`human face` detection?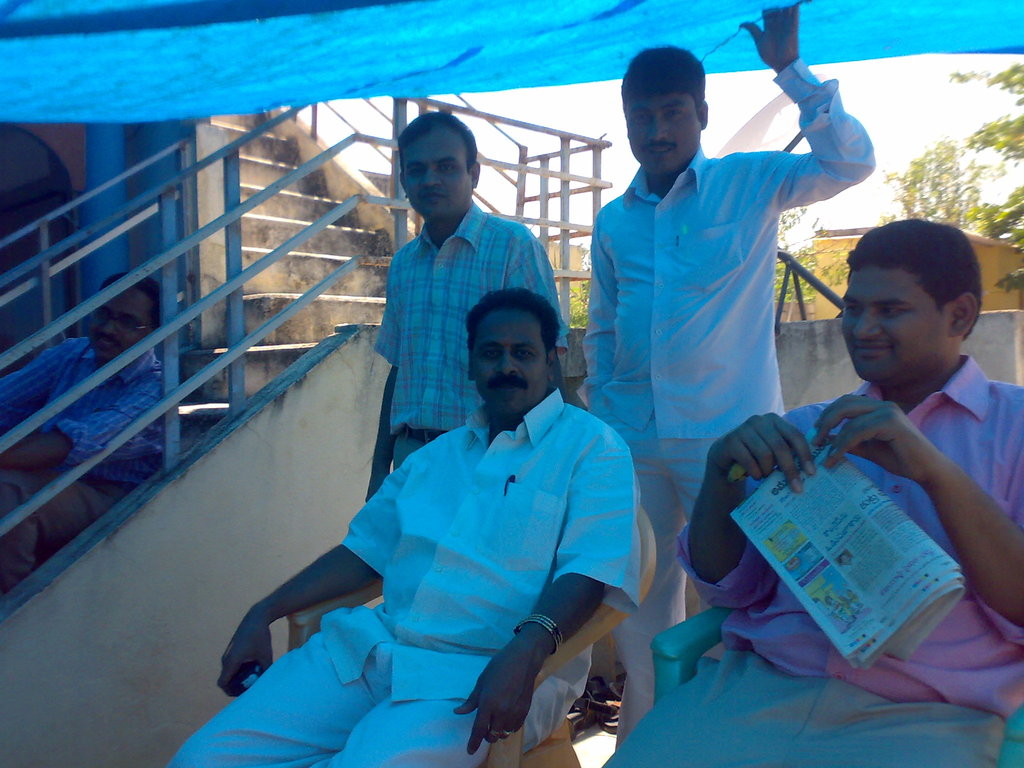
<region>629, 95, 703, 175</region>
